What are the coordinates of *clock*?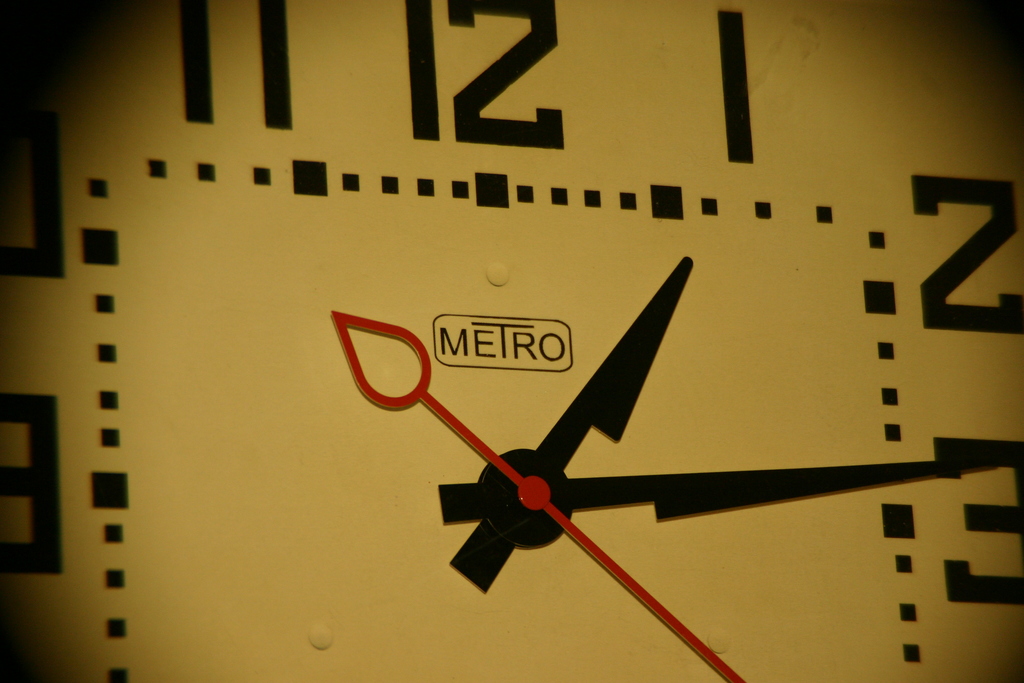
0:0:1023:677.
